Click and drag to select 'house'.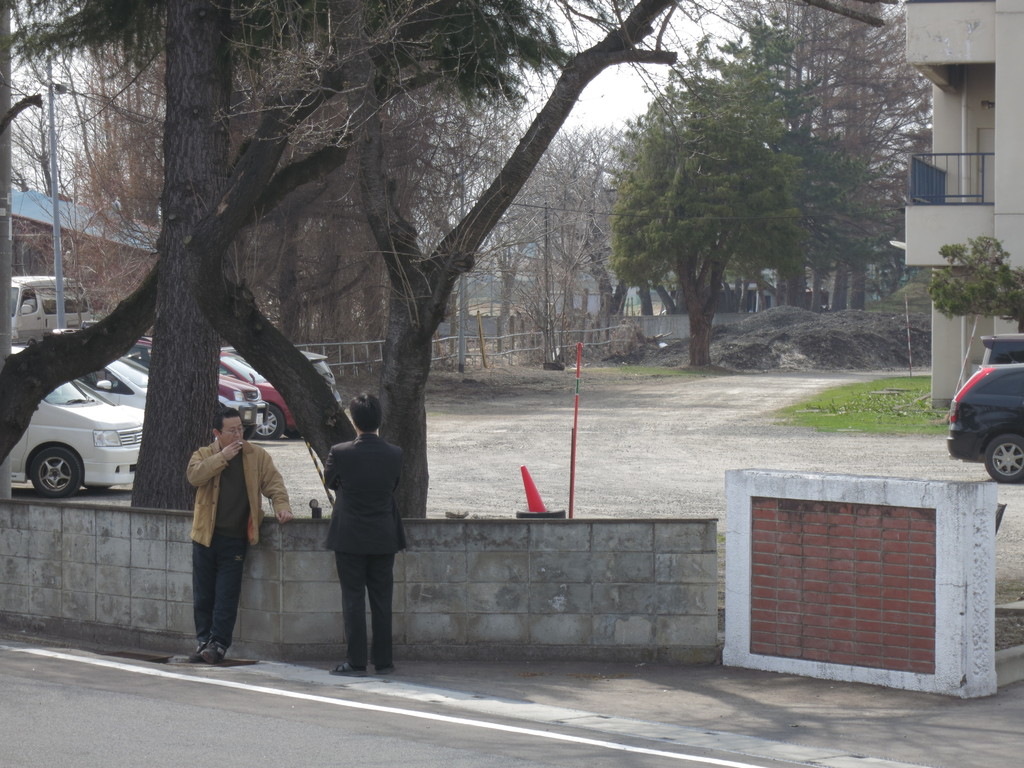
Selection: select_region(902, 0, 1013, 422).
